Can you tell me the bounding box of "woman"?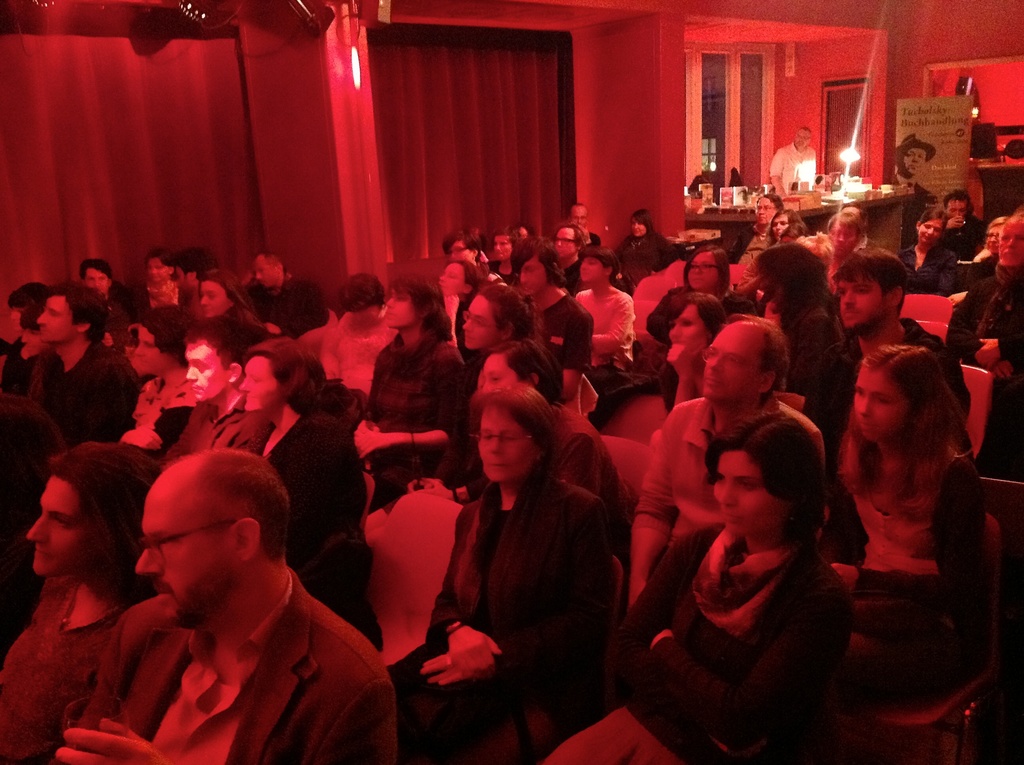
<bbox>0, 442, 163, 764</bbox>.
